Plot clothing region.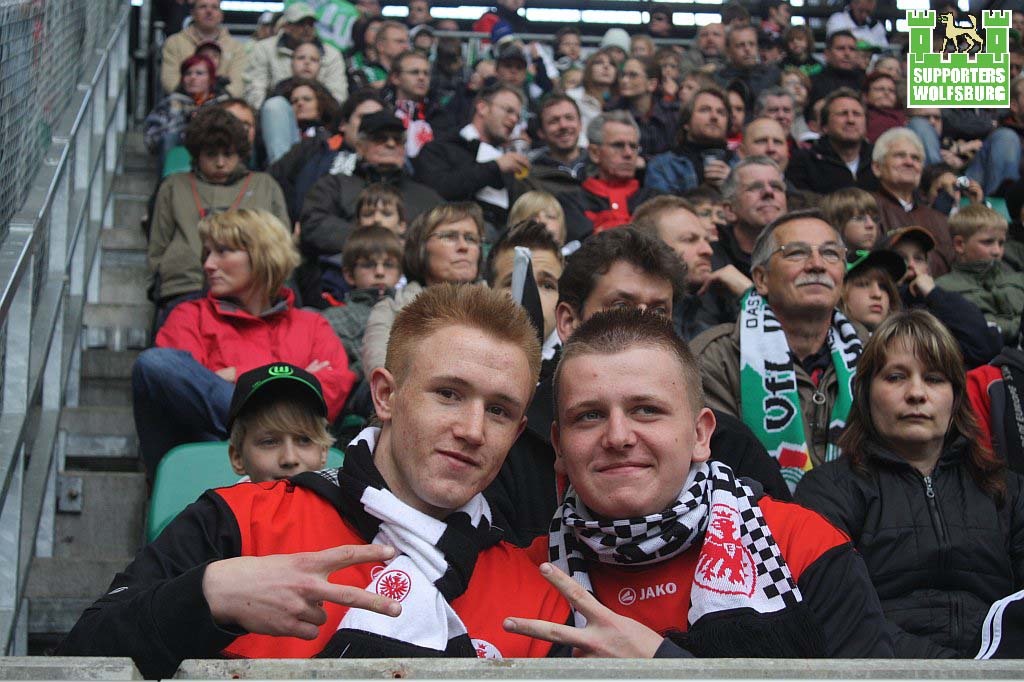
Plotted at 359:273:487:371.
